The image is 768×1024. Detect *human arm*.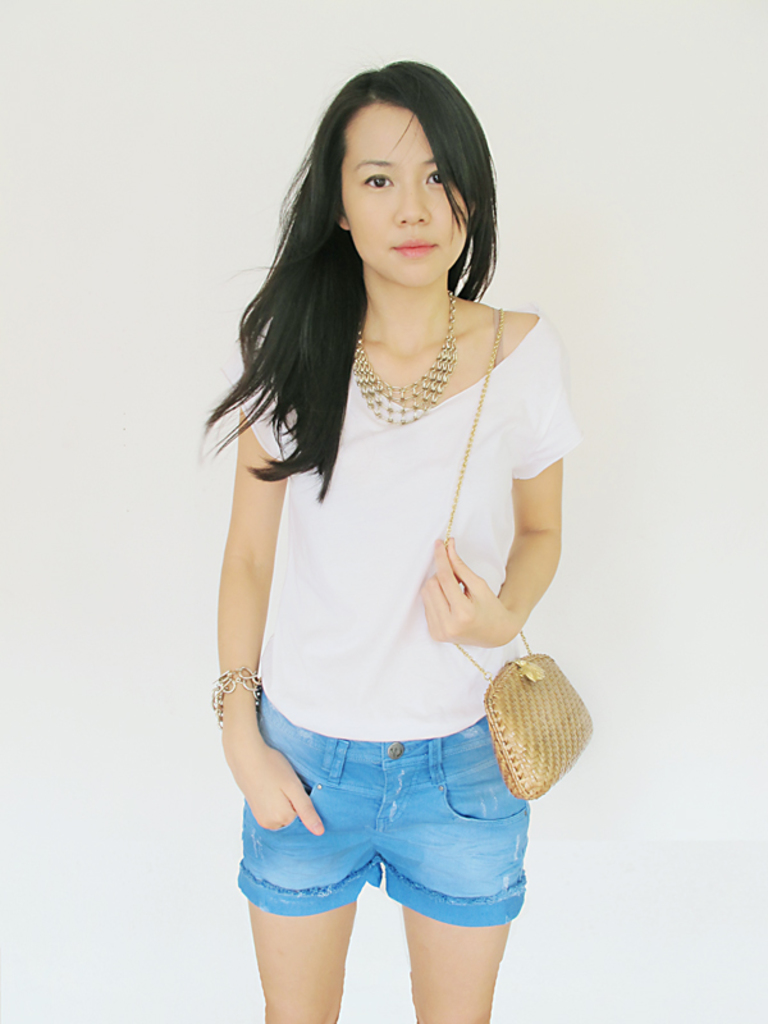
Detection: region(210, 367, 330, 833).
